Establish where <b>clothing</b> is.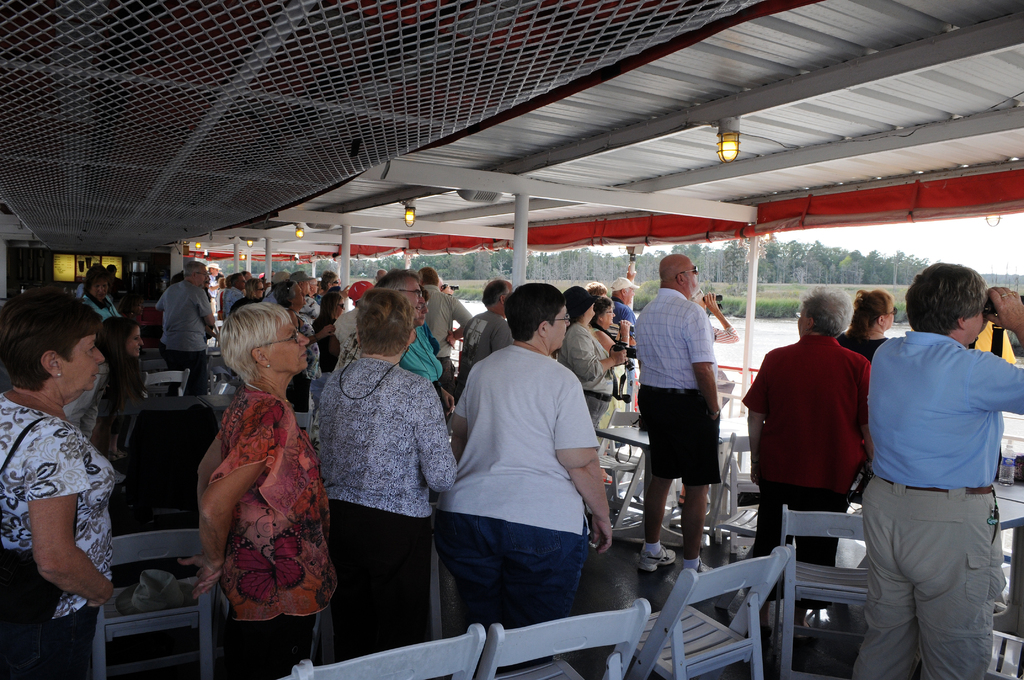
Established at (x1=847, y1=330, x2=1023, y2=679).
